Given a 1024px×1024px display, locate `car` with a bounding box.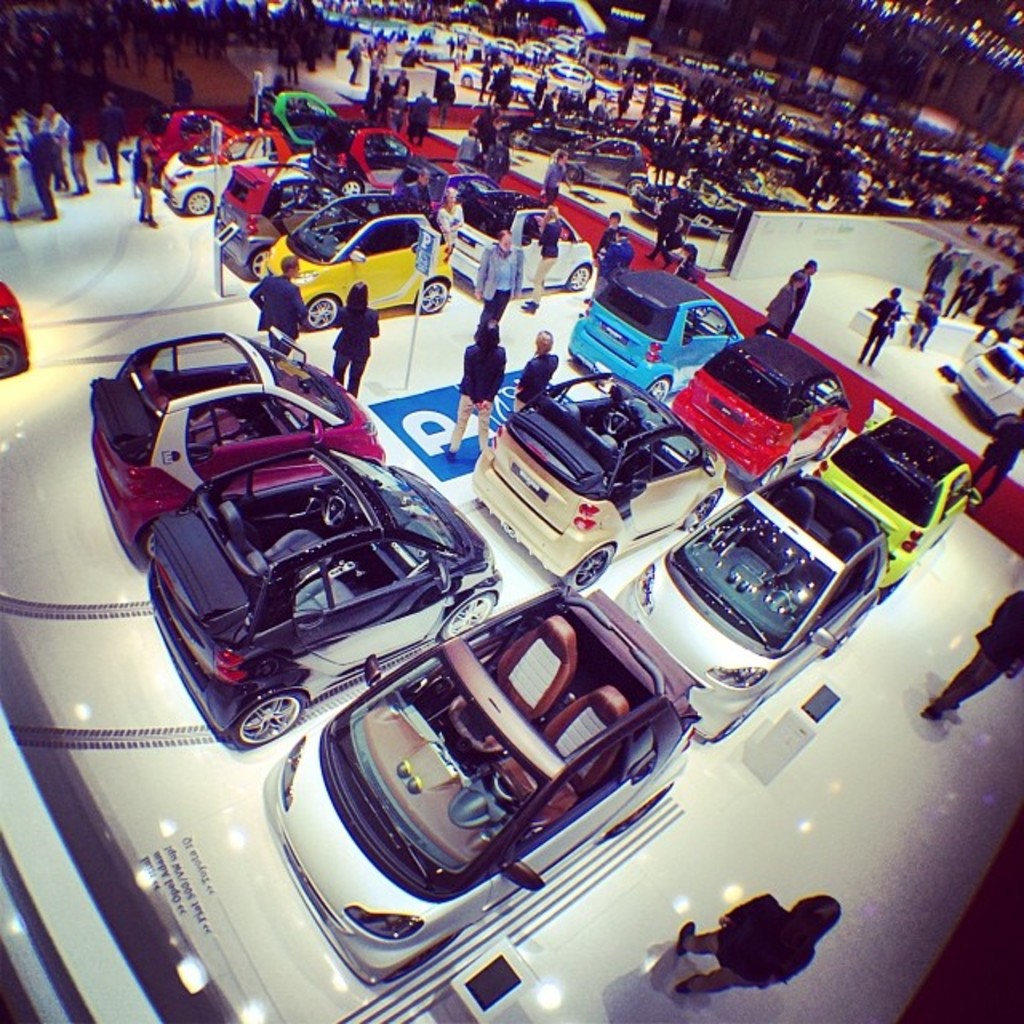
Located: x1=458, y1=59, x2=538, y2=86.
